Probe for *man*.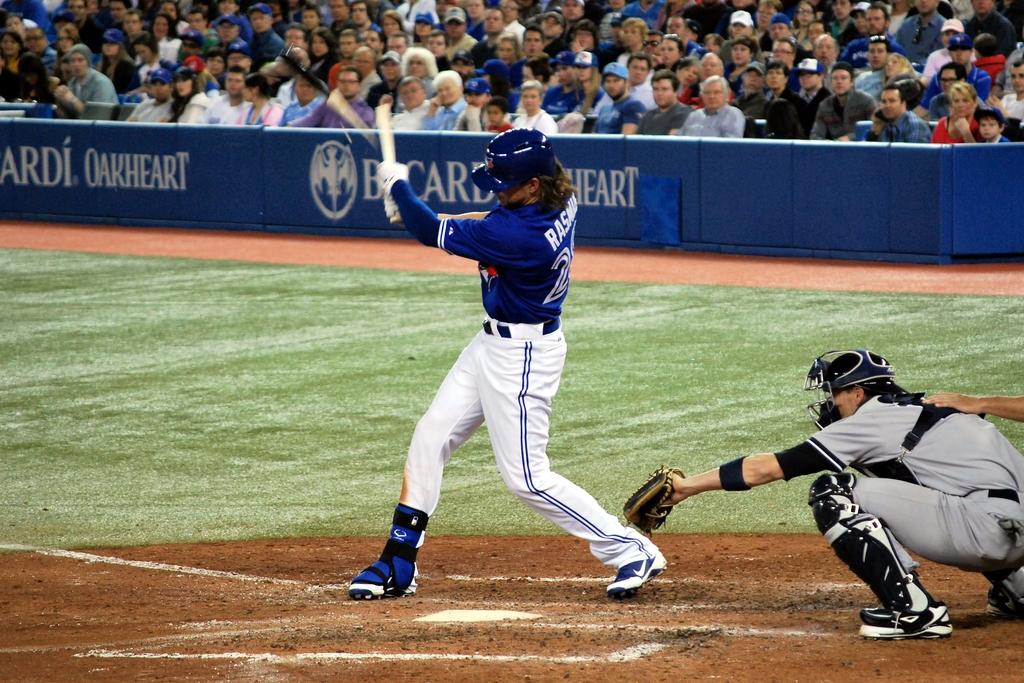
Probe result: bbox=(248, 4, 287, 72).
